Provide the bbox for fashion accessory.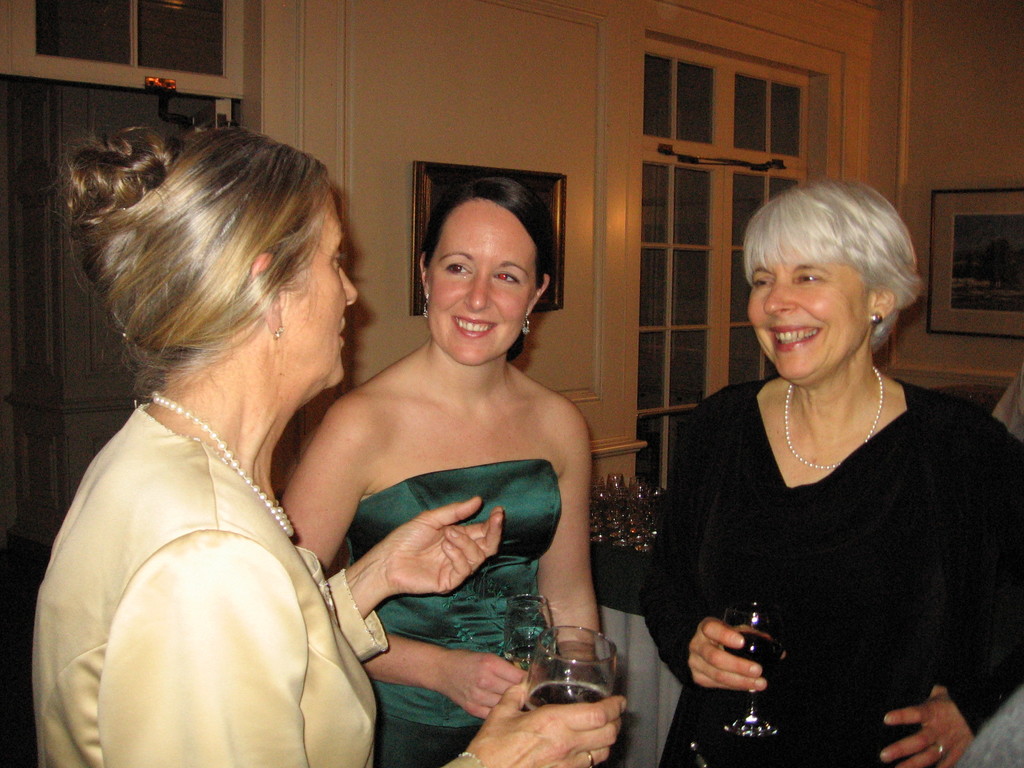
l=867, t=311, r=881, b=327.
